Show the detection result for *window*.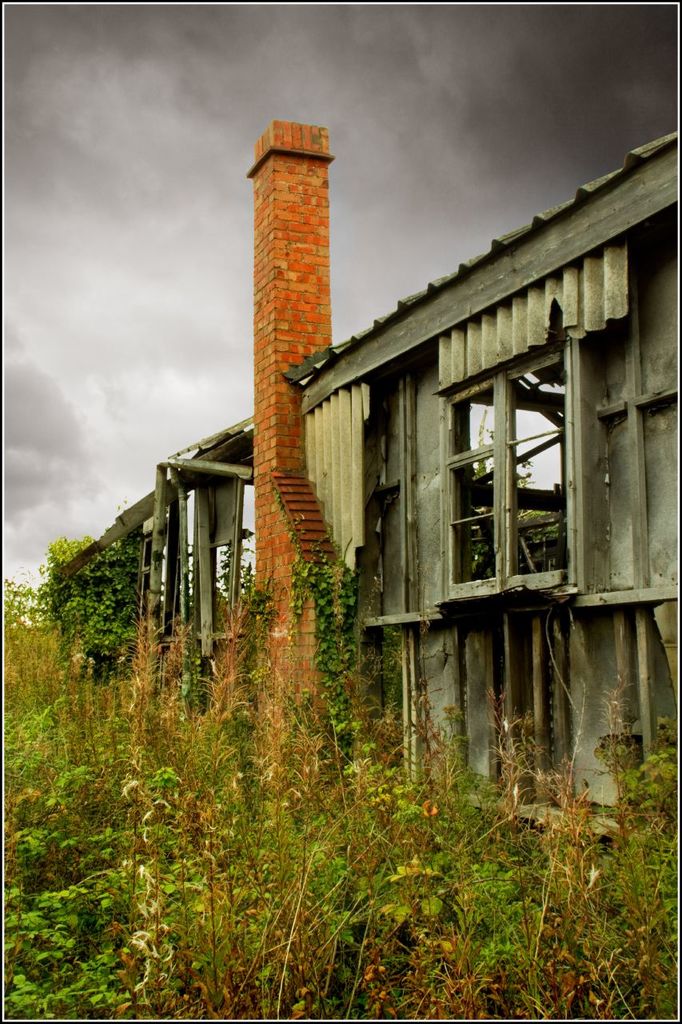
[x1=421, y1=371, x2=503, y2=613].
